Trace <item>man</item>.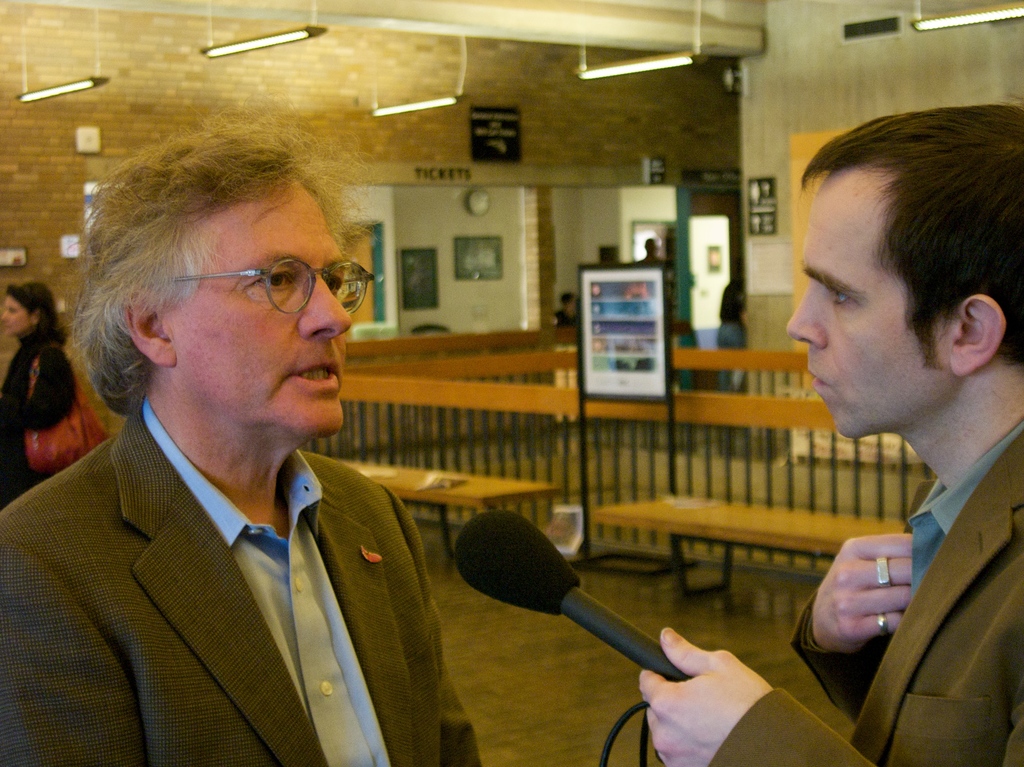
Traced to rect(10, 143, 495, 756).
